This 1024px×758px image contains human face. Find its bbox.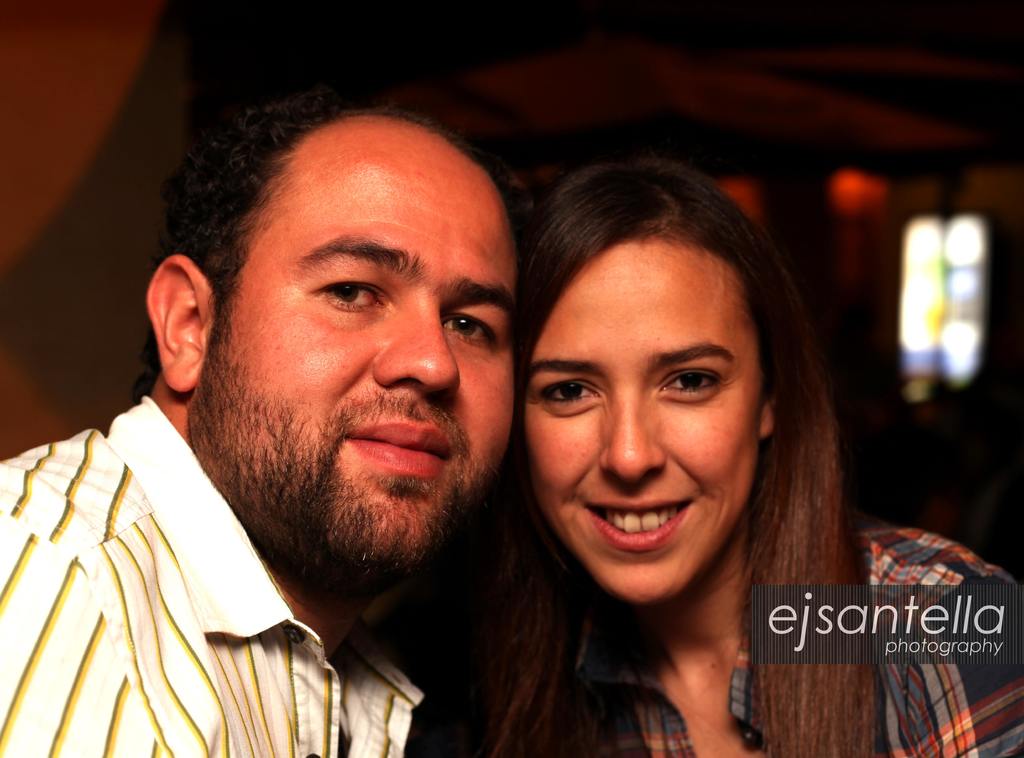
x1=520 y1=243 x2=764 y2=610.
